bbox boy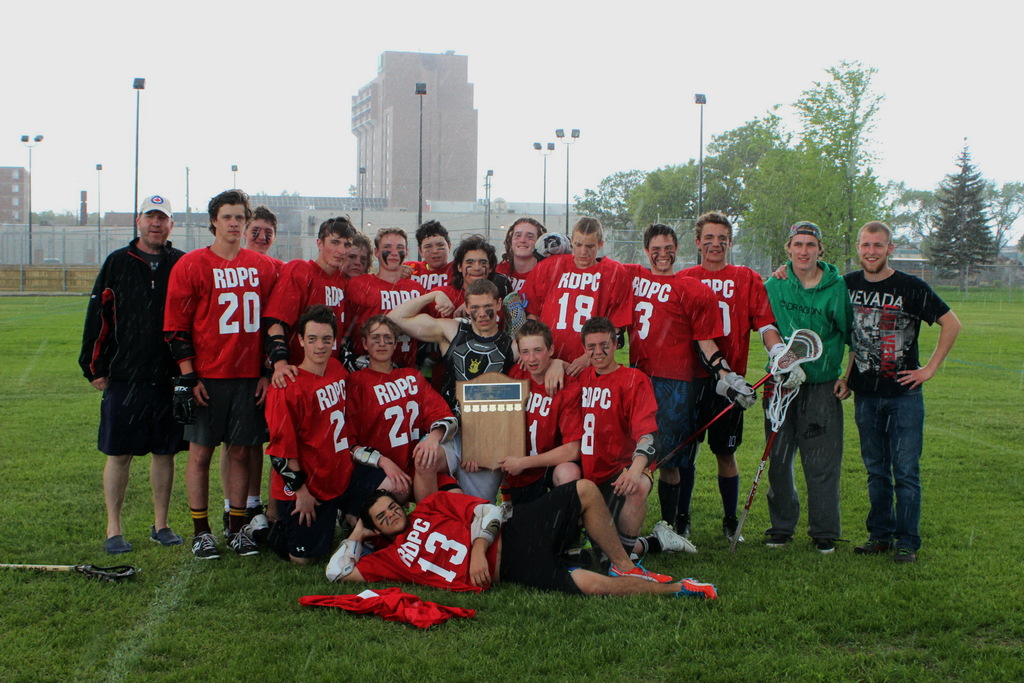
box(385, 279, 517, 507)
